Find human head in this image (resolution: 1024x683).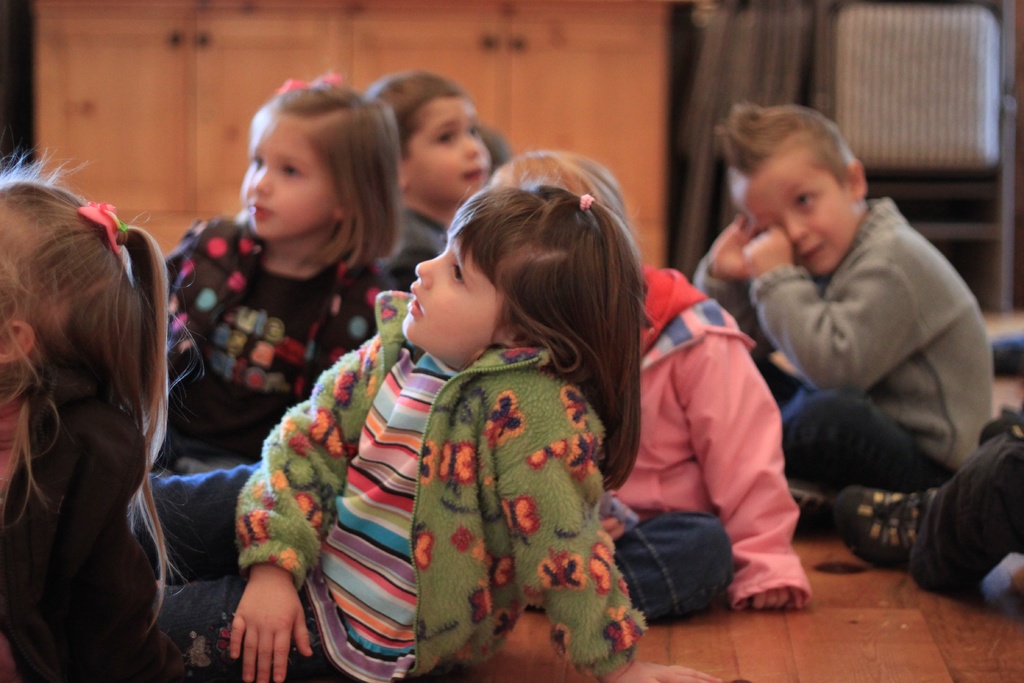
l=248, t=78, r=401, b=241.
